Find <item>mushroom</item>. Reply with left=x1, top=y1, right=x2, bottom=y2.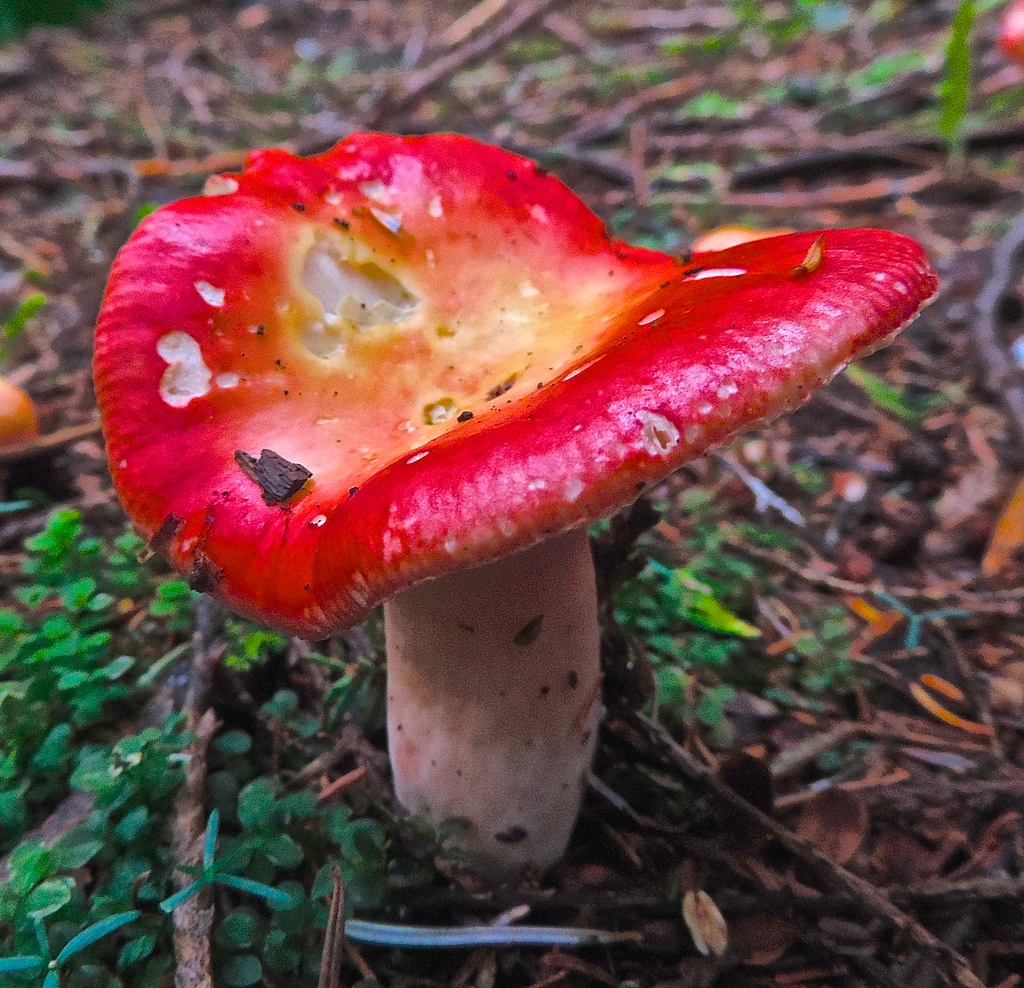
left=86, top=130, right=940, bottom=865.
